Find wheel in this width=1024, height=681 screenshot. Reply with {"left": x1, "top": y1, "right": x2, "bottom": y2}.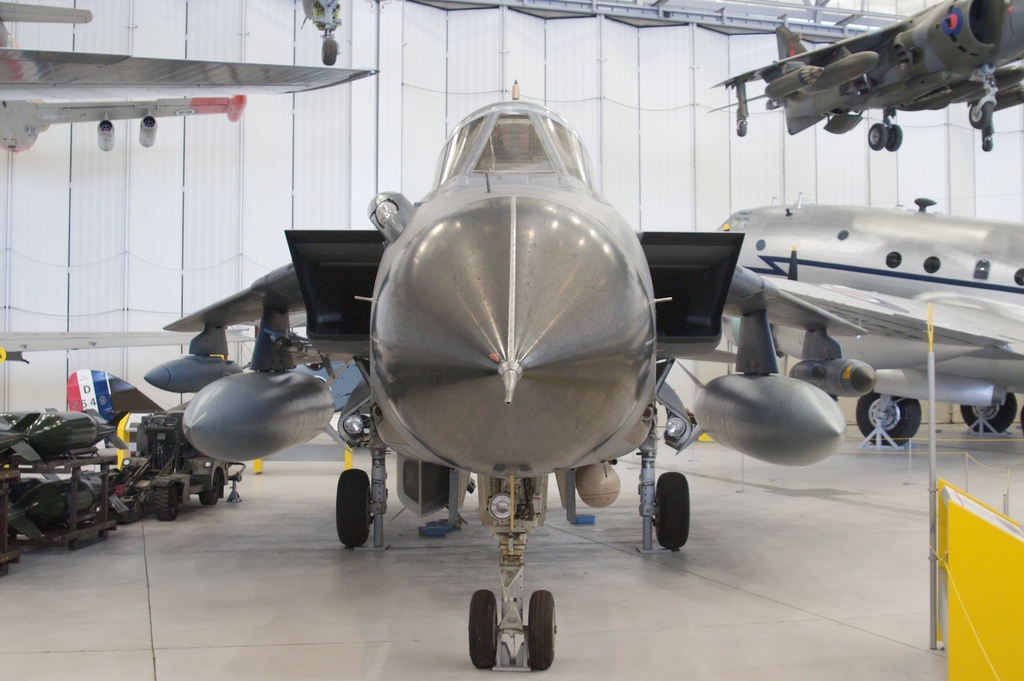
{"left": 335, "top": 467, "right": 372, "bottom": 547}.
